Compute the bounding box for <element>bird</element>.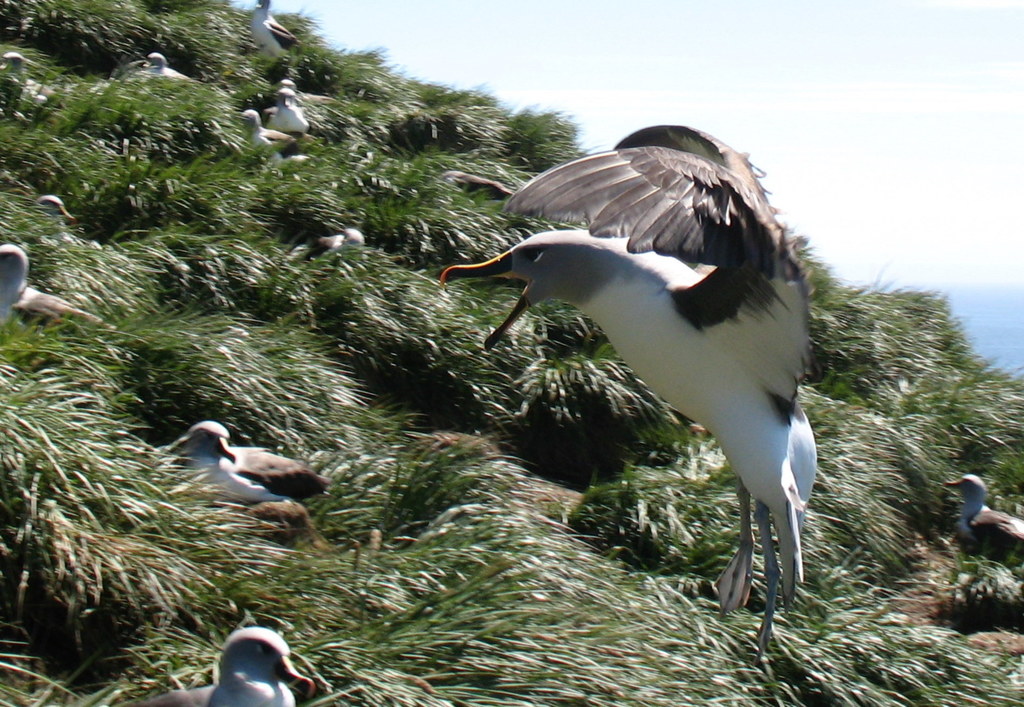
[278, 72, 301, 99].
